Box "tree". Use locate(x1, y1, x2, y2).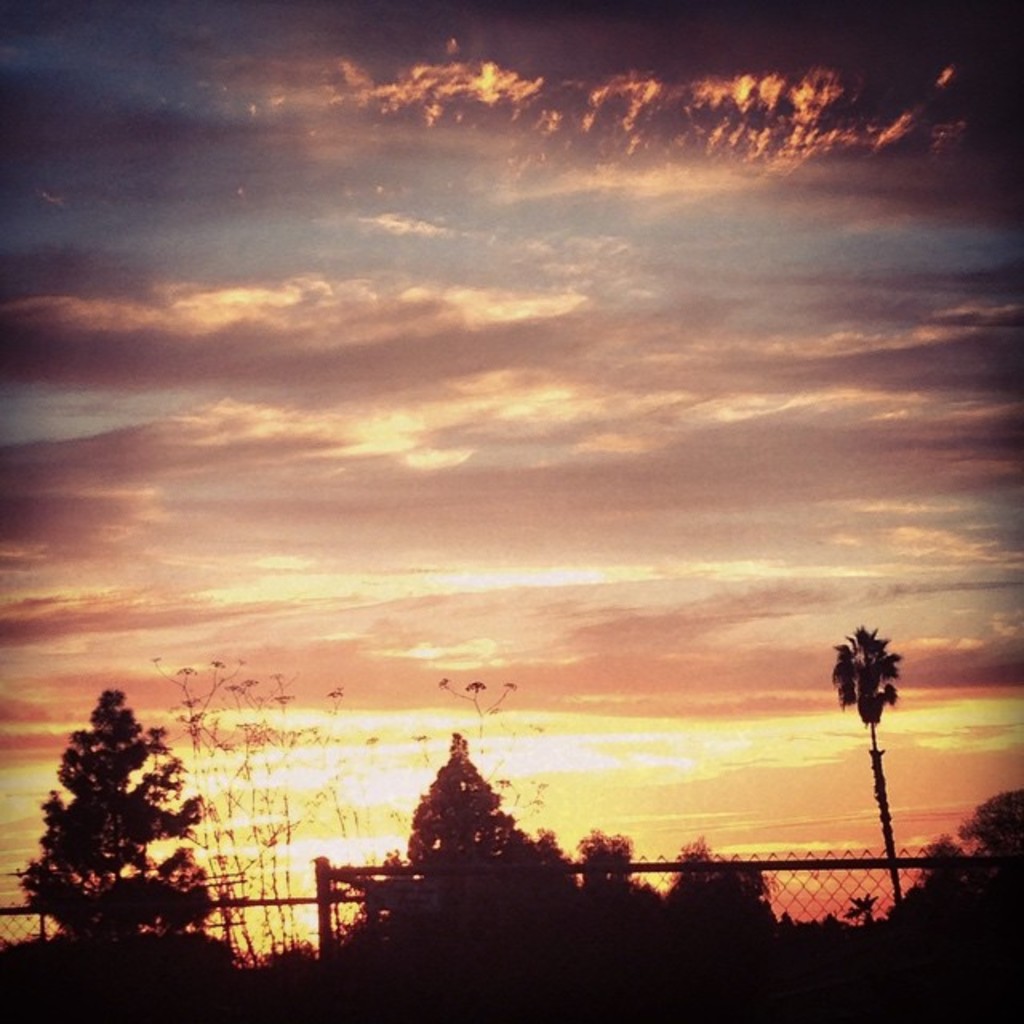
locate(22, 680, 221, 970).
